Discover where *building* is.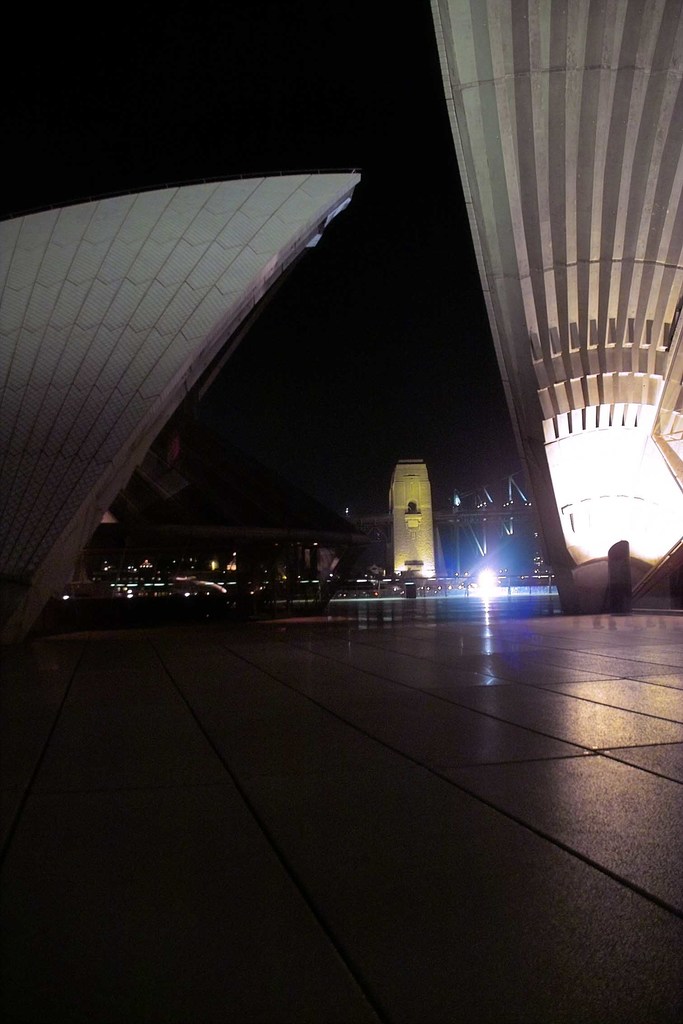
Discovered at 384:454:437:588.
